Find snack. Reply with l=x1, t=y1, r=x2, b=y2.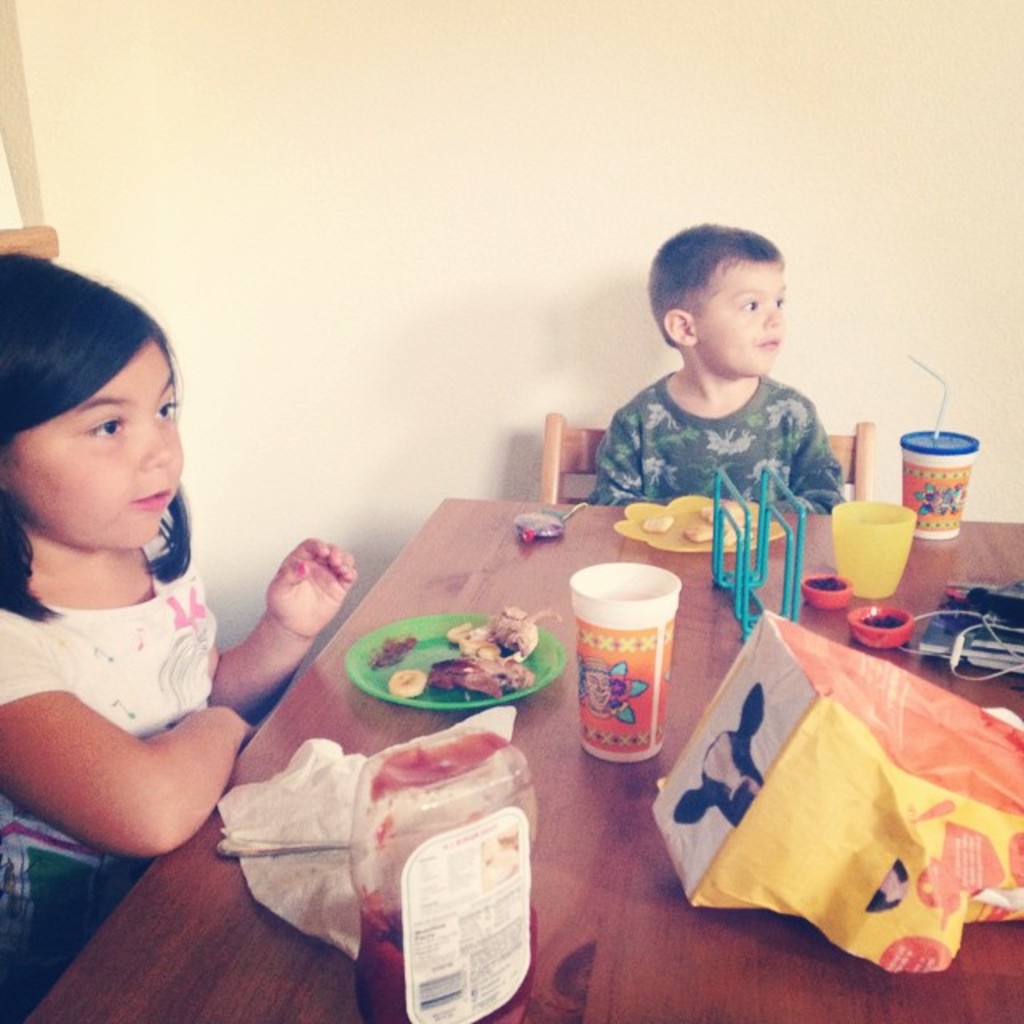
l=635, t=514, r=669, b=534.
